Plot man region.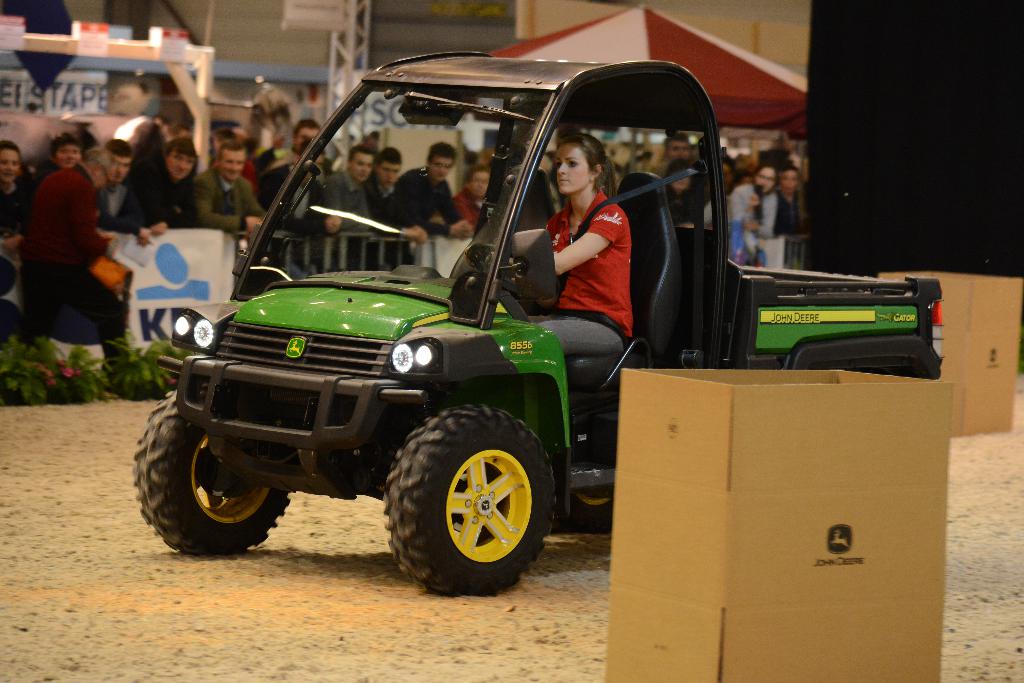
Plotted at 392:140:475:263.
